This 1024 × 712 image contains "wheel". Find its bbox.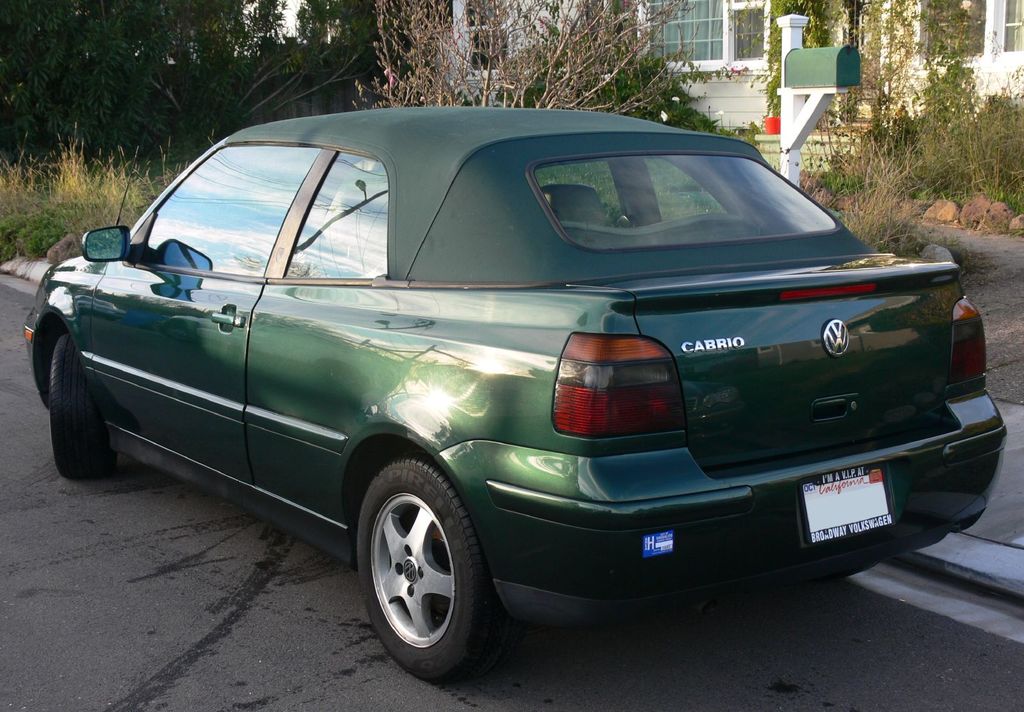
x1=51, y1=329, x2=110, y2=476.
